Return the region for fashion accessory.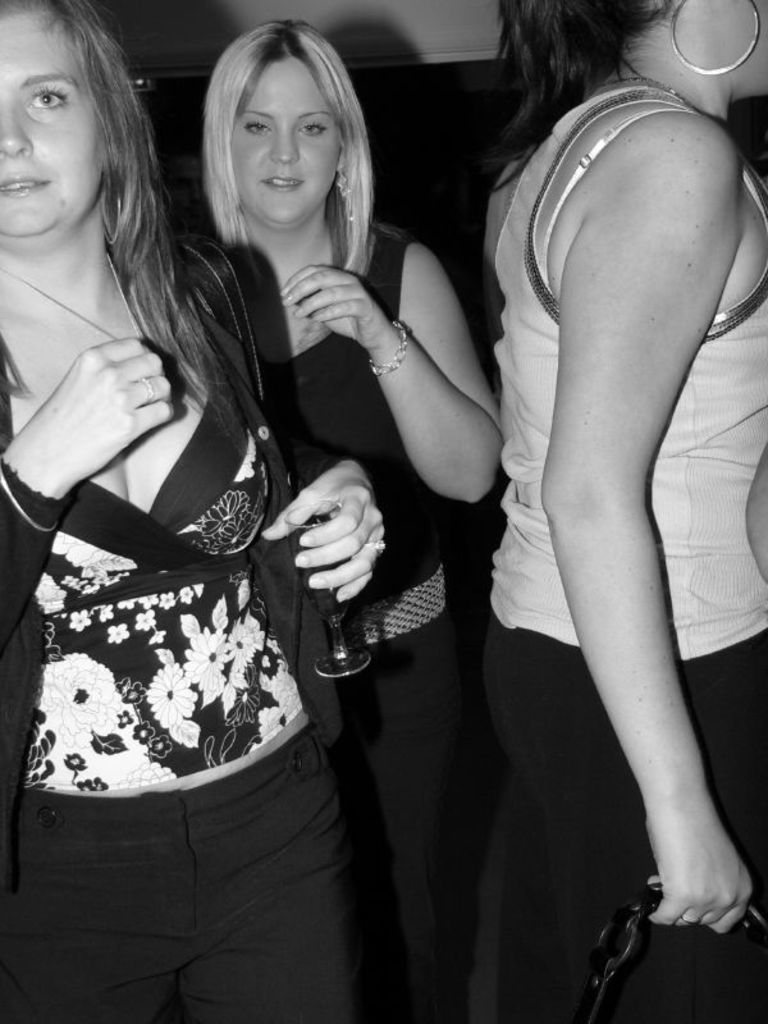
[337,169,355,195].
